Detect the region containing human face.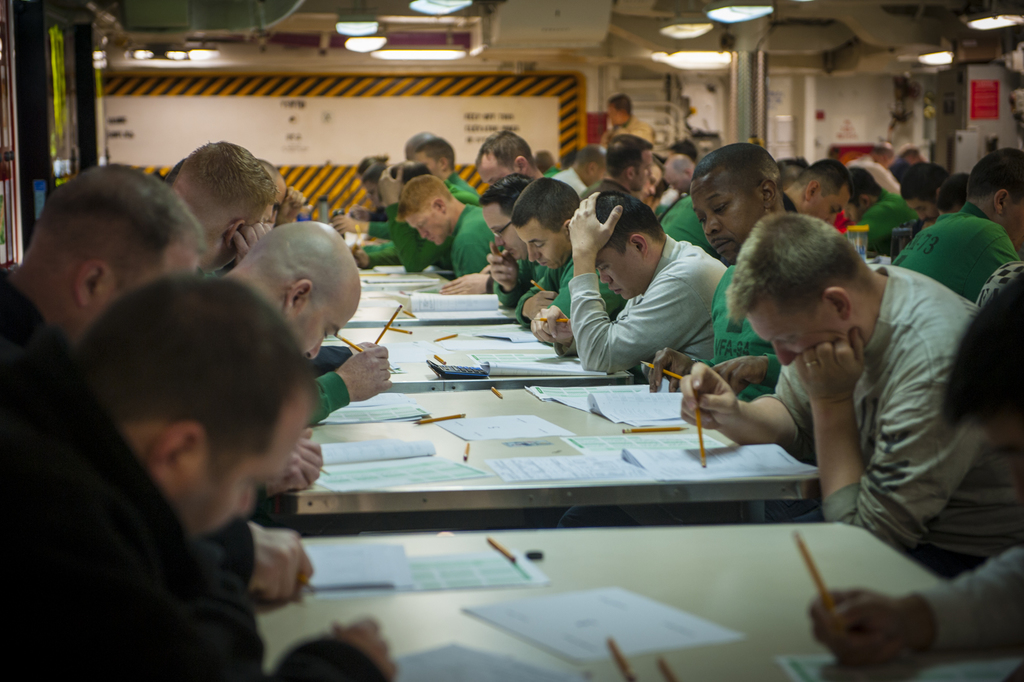
crop(409, 209, 449, 248).
